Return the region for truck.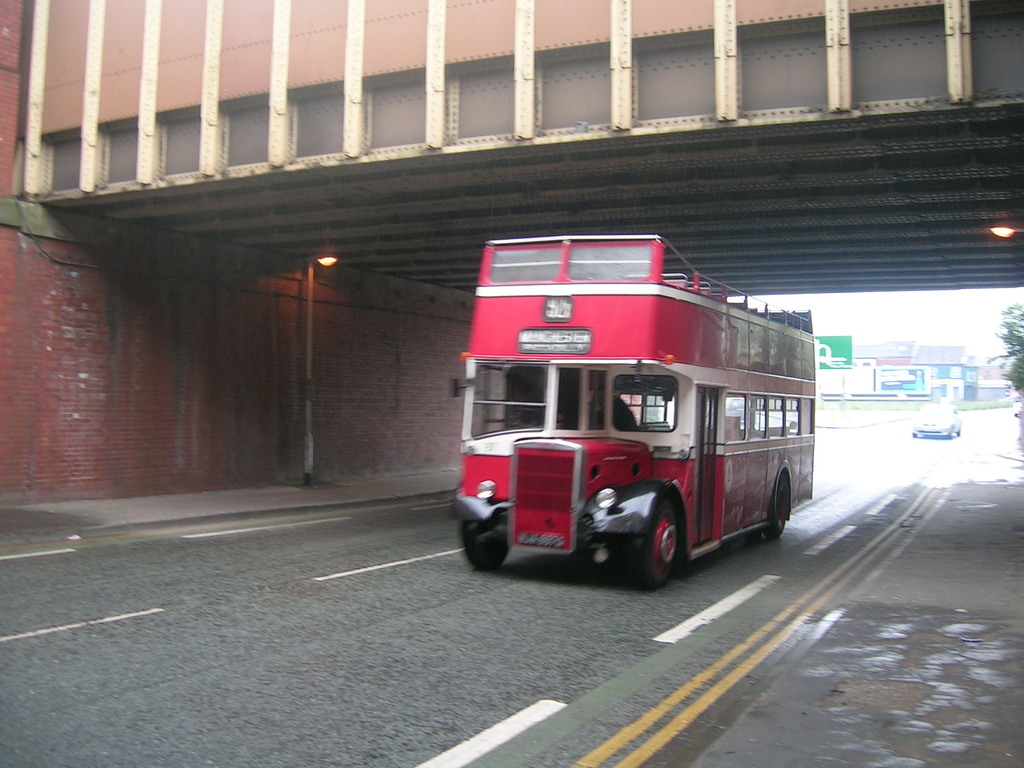
pyautogui.locateOnScreen(442, 252, 830, 610).
